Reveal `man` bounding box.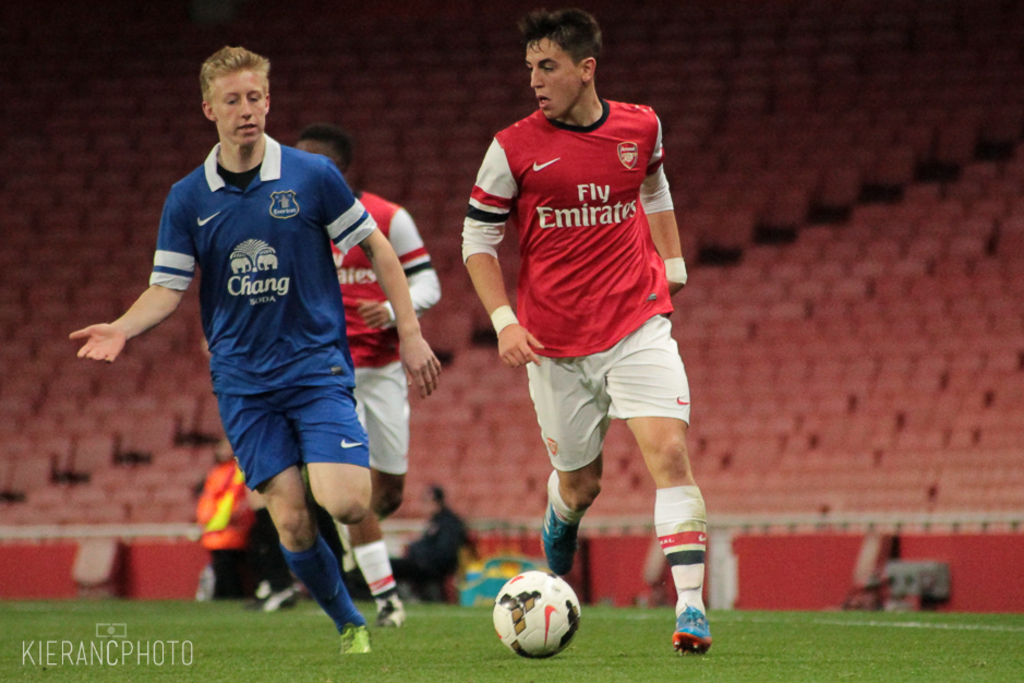
Revealed: box=[455, 1, 715, 658].
